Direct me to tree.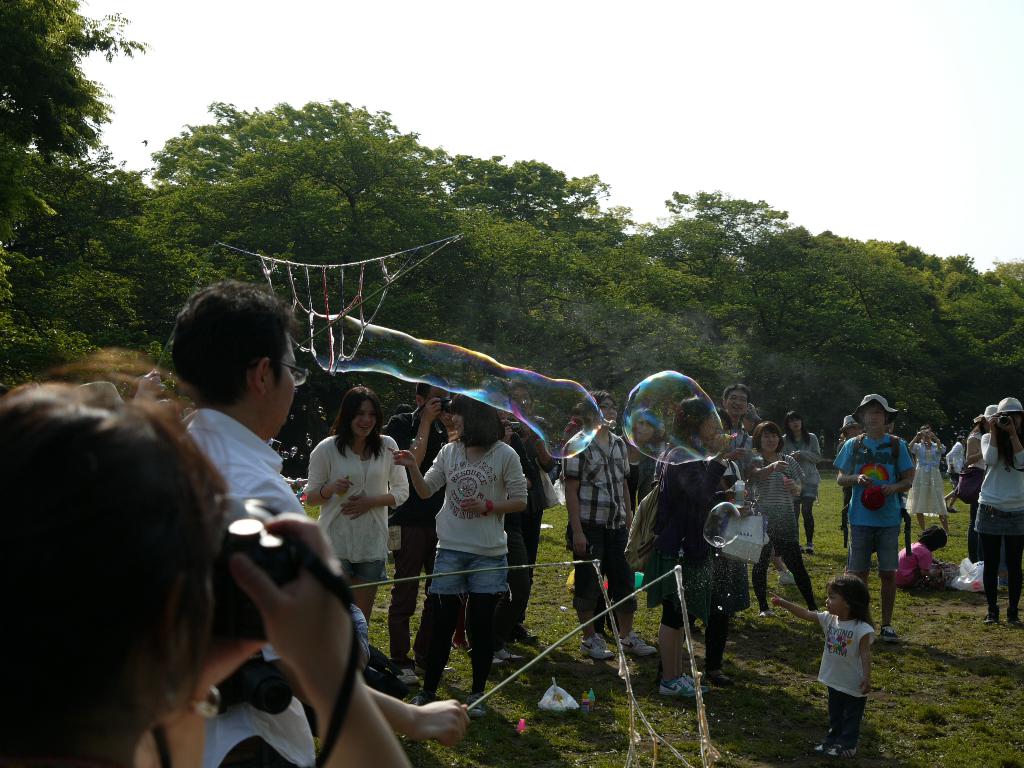
Direction: <bbox>0, 0, 148, 167</bbox>.
